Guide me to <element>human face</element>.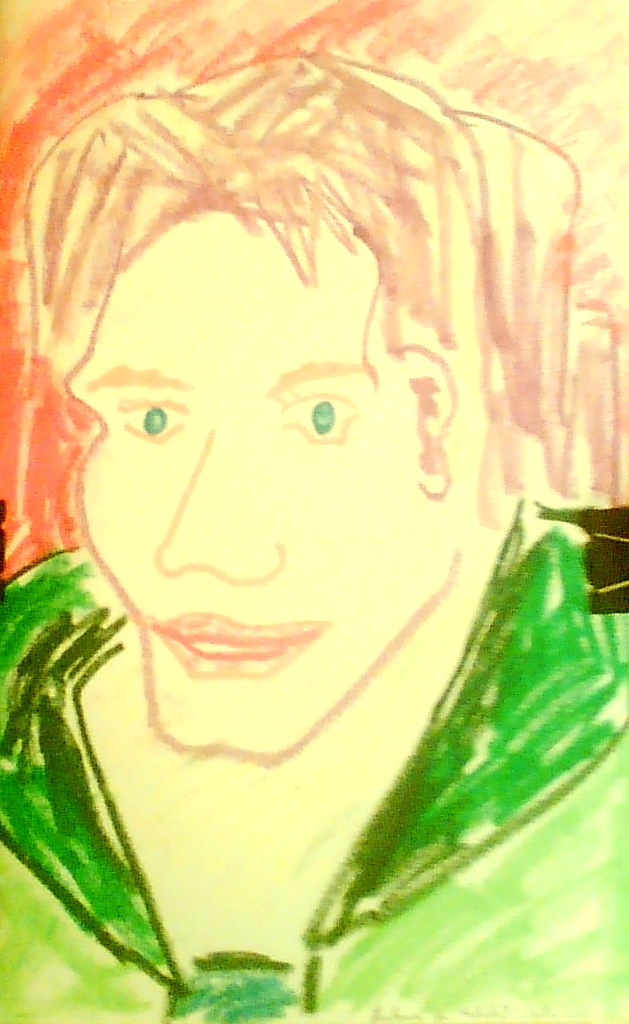
Guidance: Rect(61, 210, 404, 751).
